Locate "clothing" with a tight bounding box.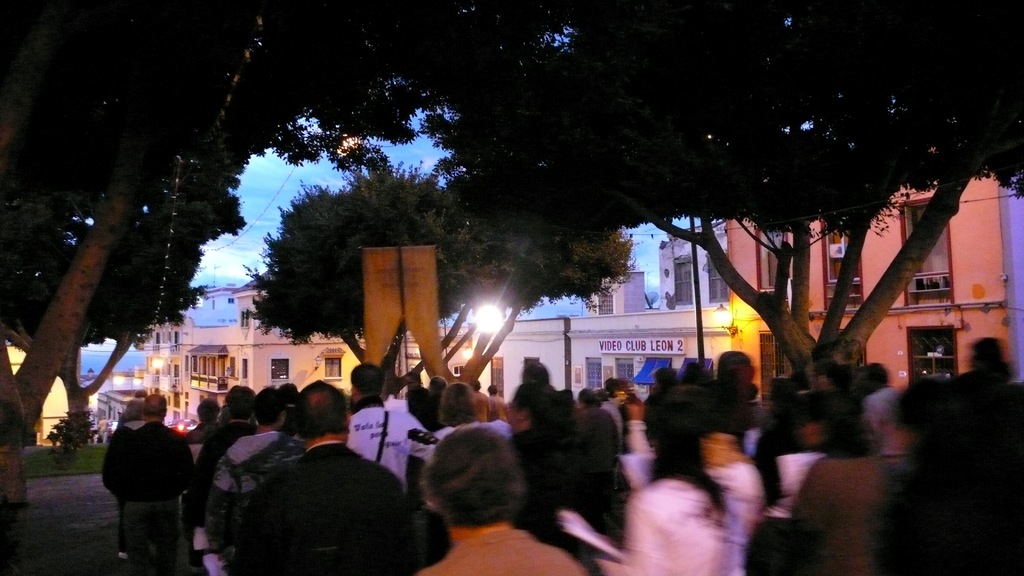
(466,389,492,422).
